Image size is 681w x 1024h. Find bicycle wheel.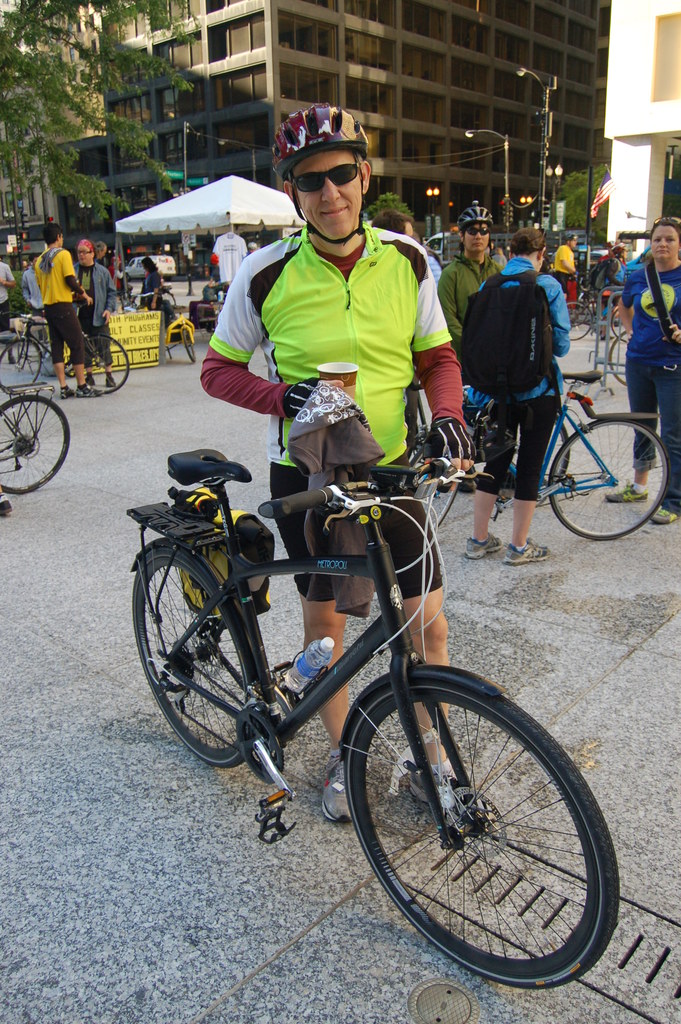
region(487, 419, 571, 493).
